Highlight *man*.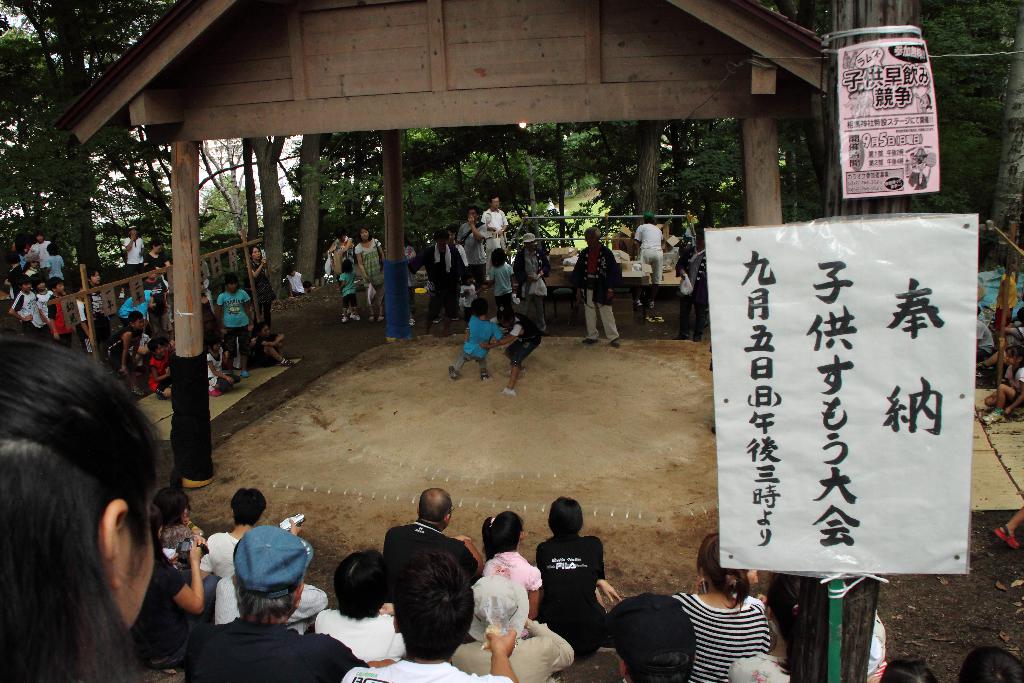
Highlighted region: 480 195 509 268.
